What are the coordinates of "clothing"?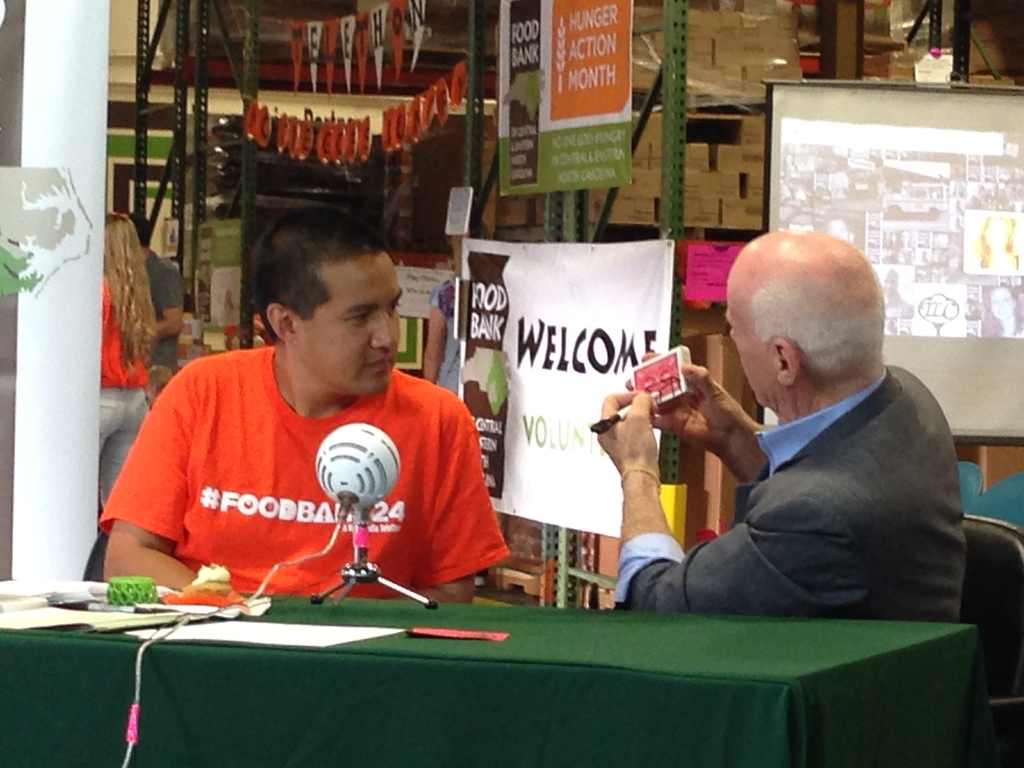
rect(118, 325, 495, 612).
